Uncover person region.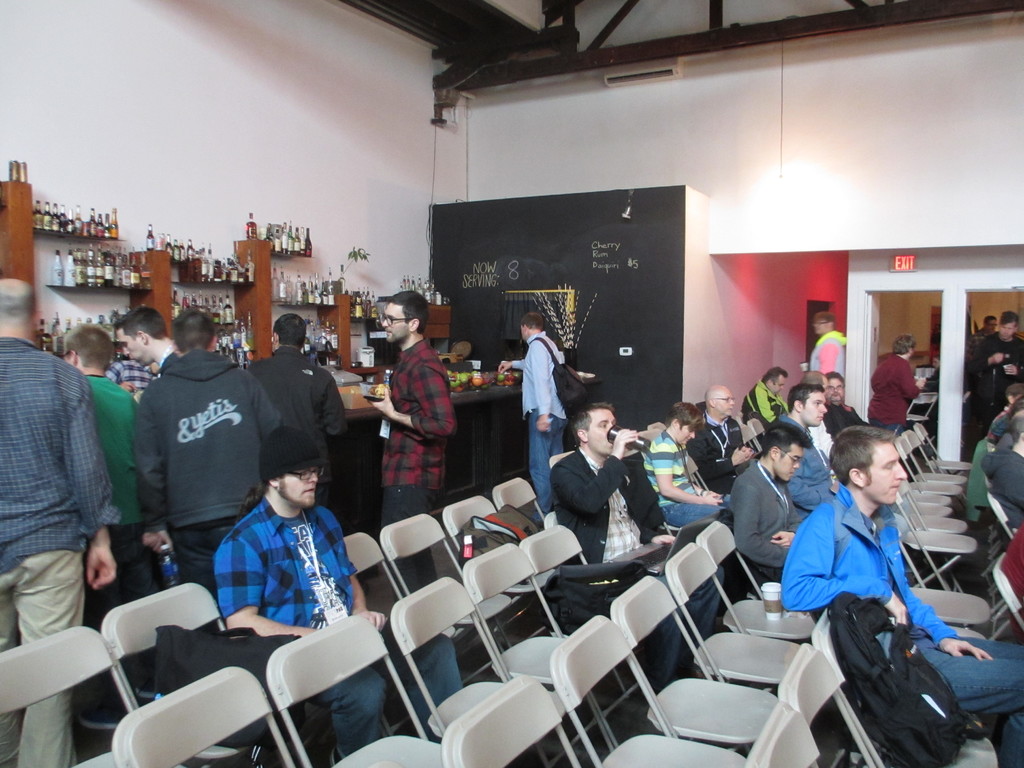
Uncovered: bbox(725, 425, 808, 581).
